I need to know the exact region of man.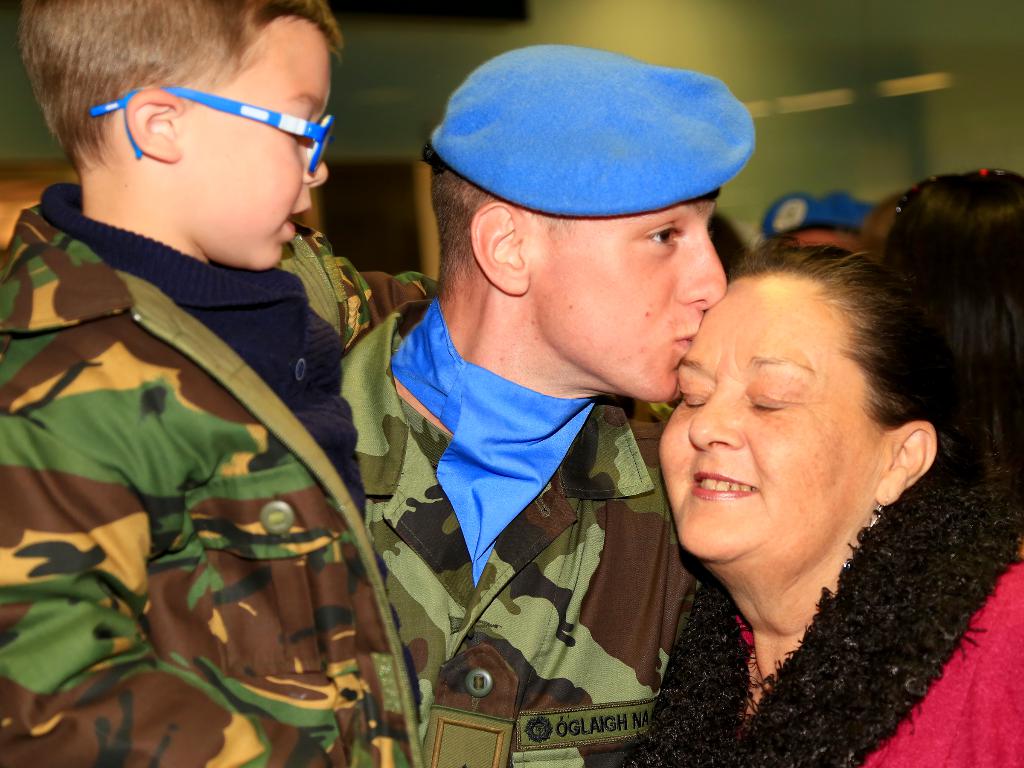
Region: 328,40,761,767.
